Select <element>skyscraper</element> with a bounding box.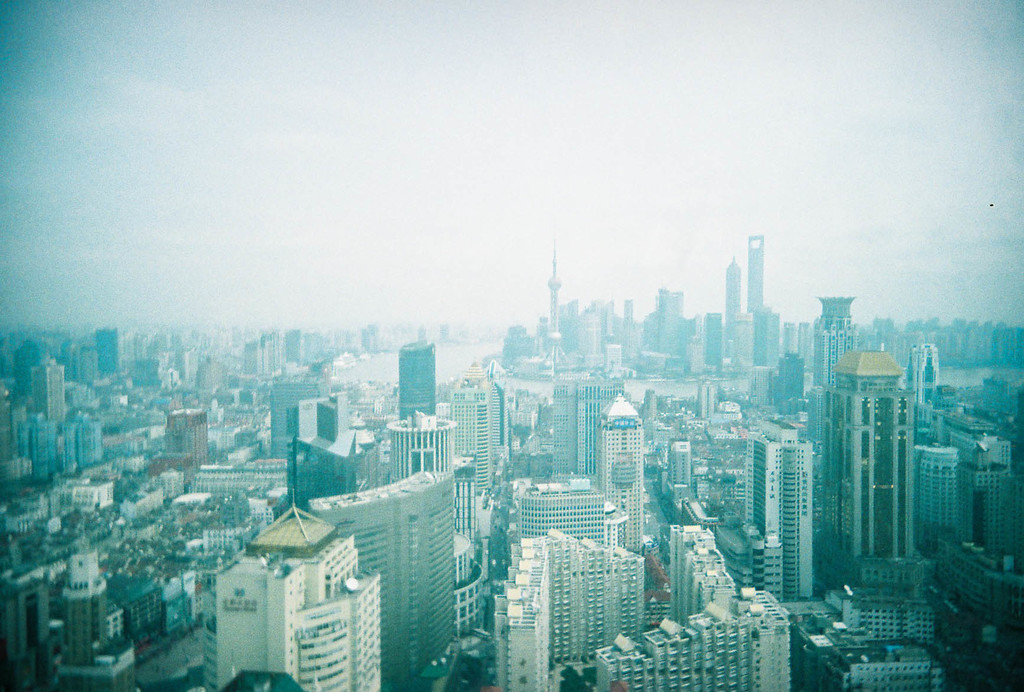
l=545, t=318, r=607, b=484.
